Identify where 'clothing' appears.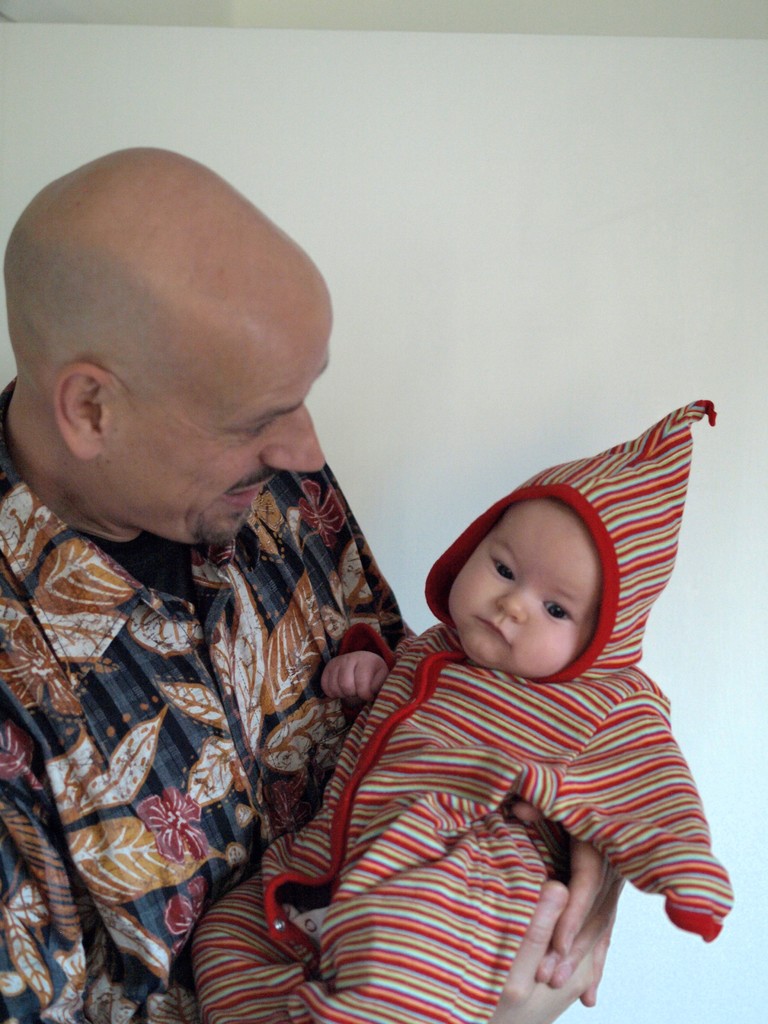
Appears at (189, 399, 735, 1023).
